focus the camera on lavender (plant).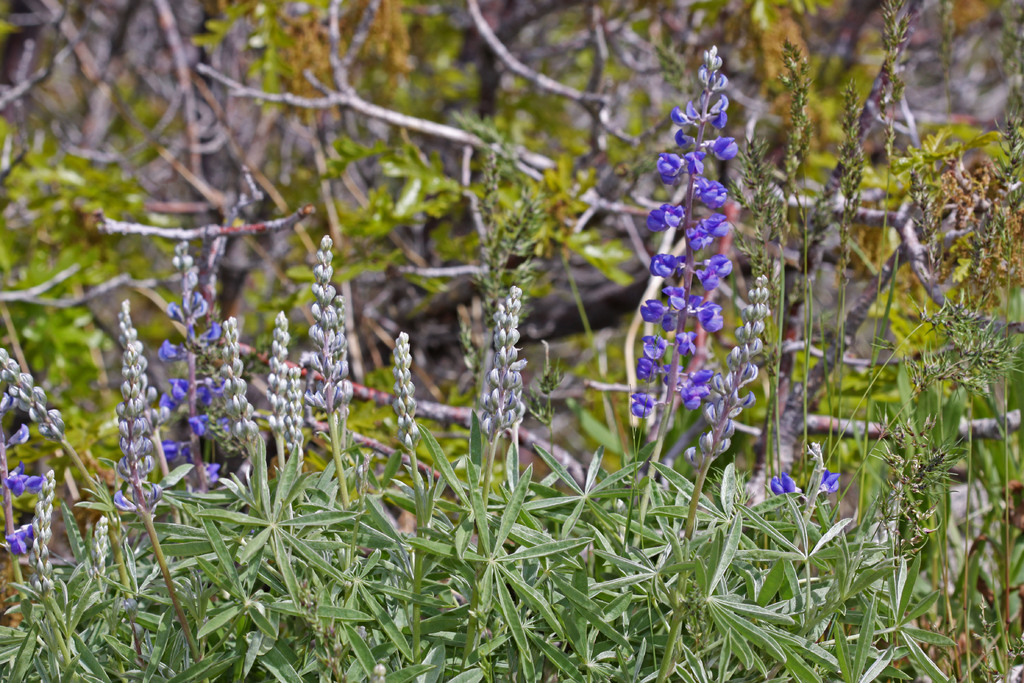
Focus region: BBox(632, 39, 742, 405).
